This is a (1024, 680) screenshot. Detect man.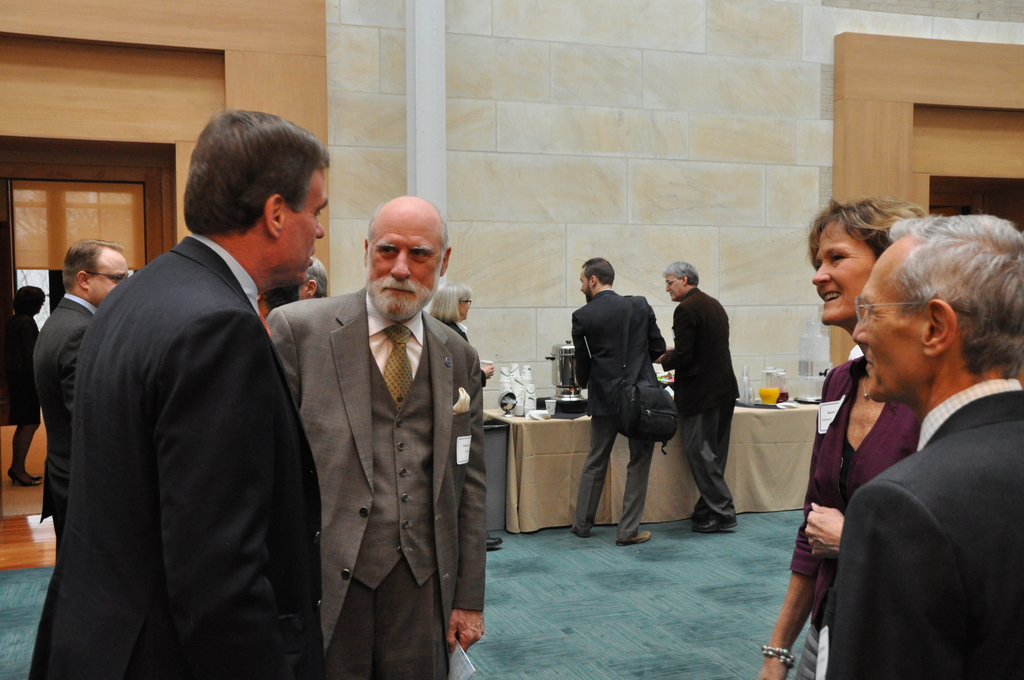
bbox=[815, 211, 1023, 679].
